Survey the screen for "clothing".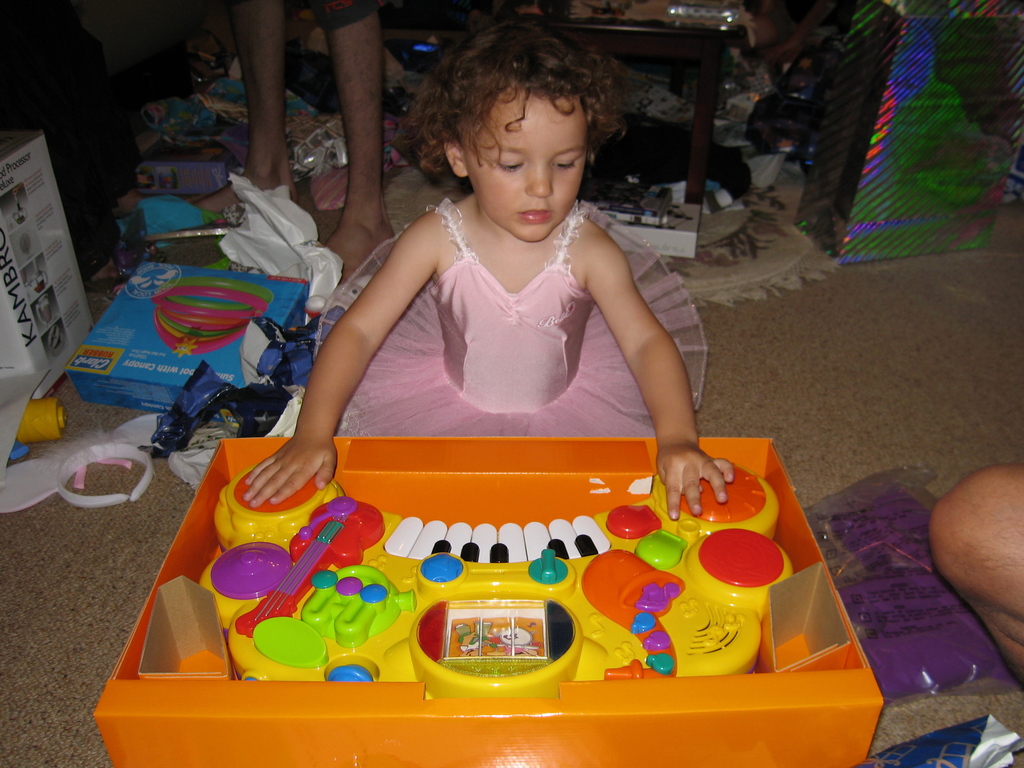
Survey found: rect(263, 1, 374, 43).
